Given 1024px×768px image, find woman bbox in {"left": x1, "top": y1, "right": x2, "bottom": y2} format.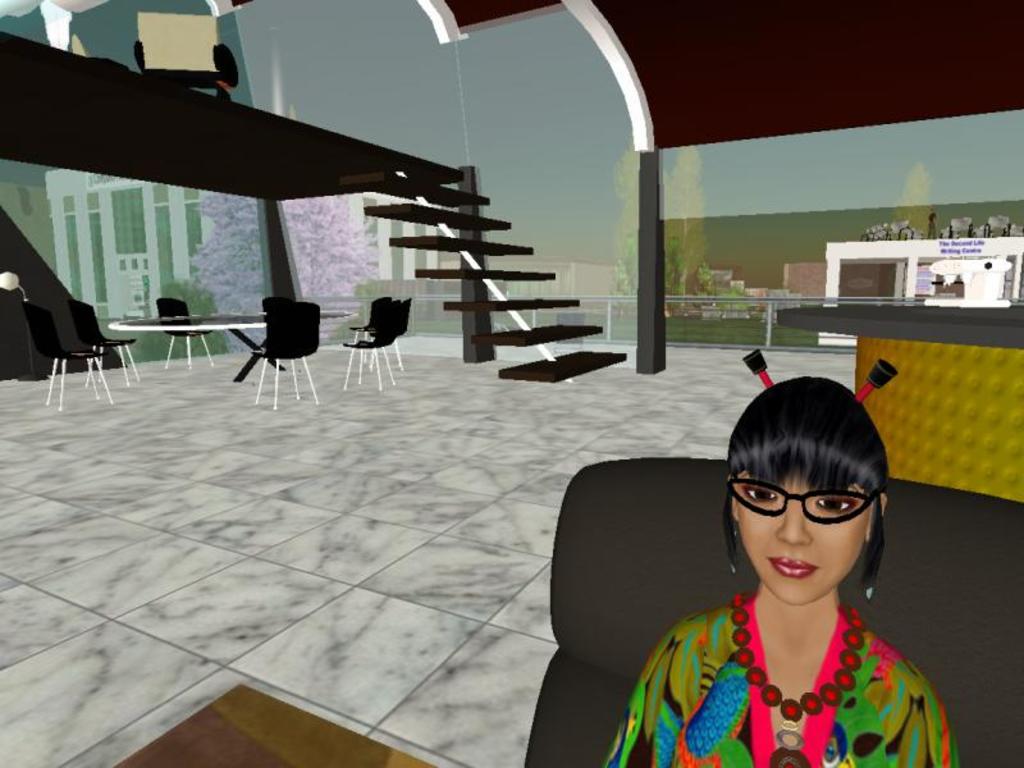
{"left": 602, "top": 385, "right": 963, "bottom": 758}.
